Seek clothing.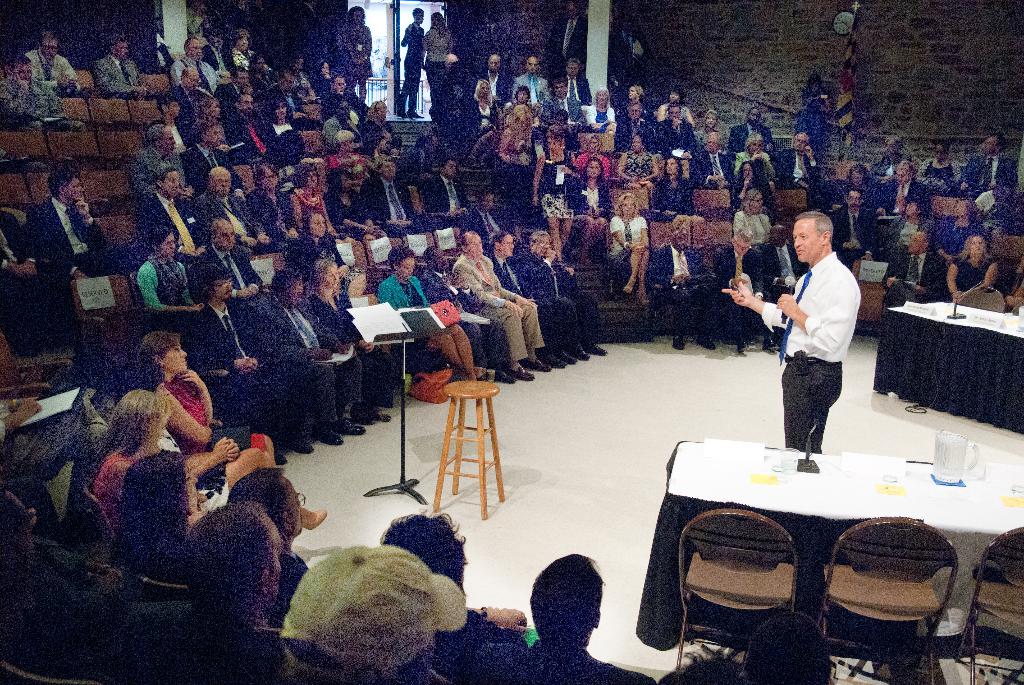
<box>80,242,145,271</box>.
